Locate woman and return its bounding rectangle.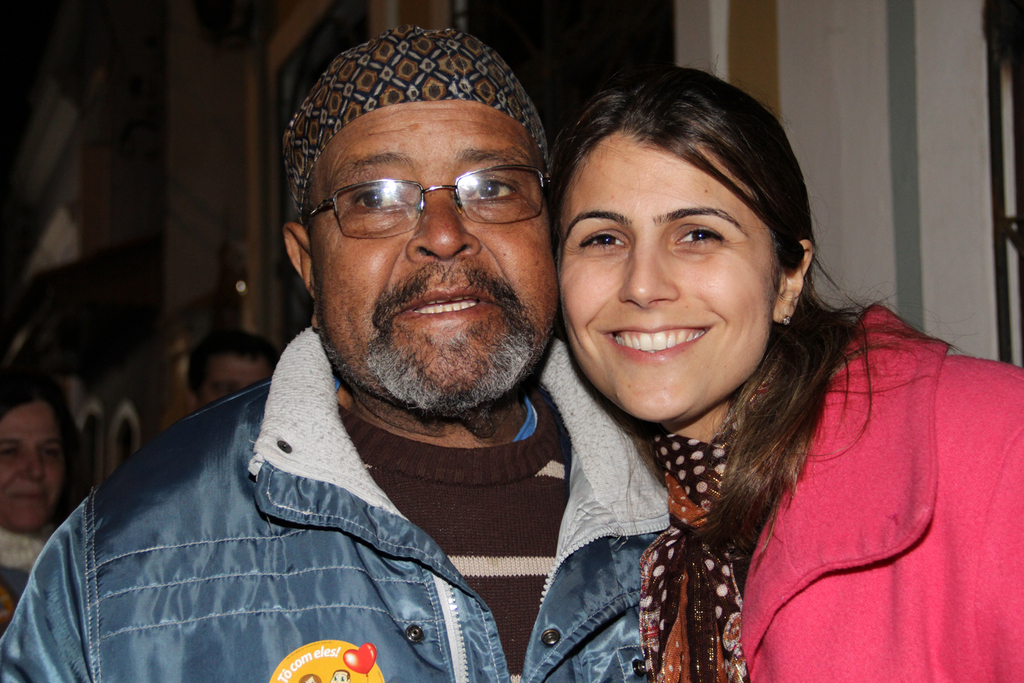
[0, 370, 91, 617].
